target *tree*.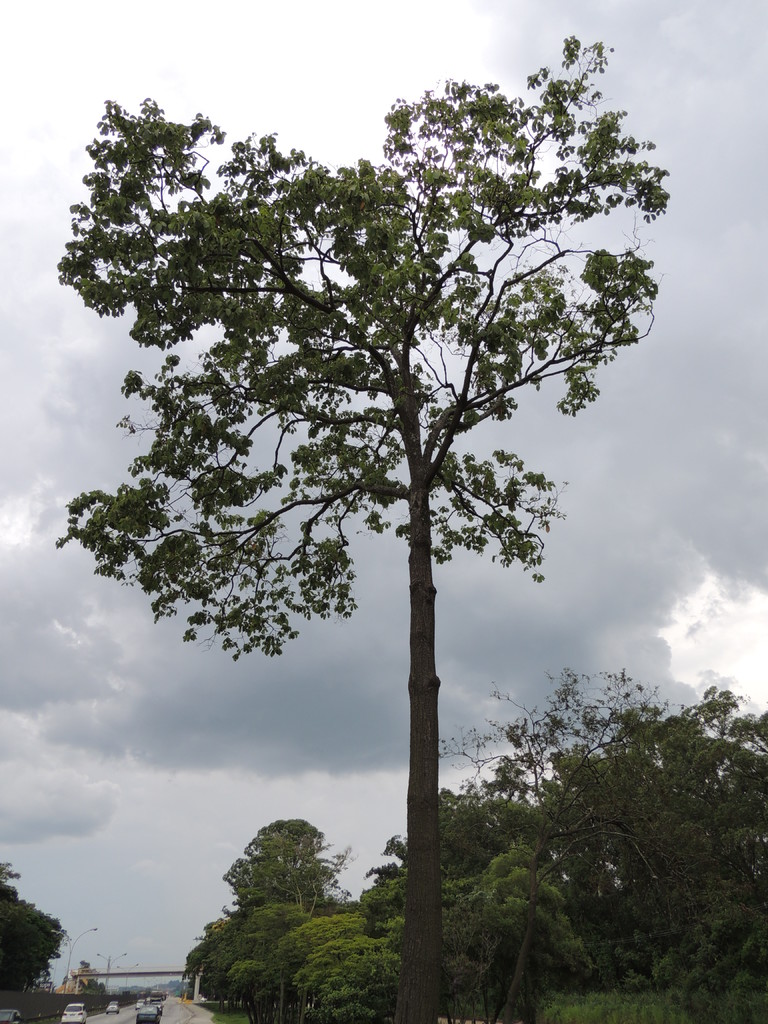
Target region: Rect(0, 854, 68, 1015).
